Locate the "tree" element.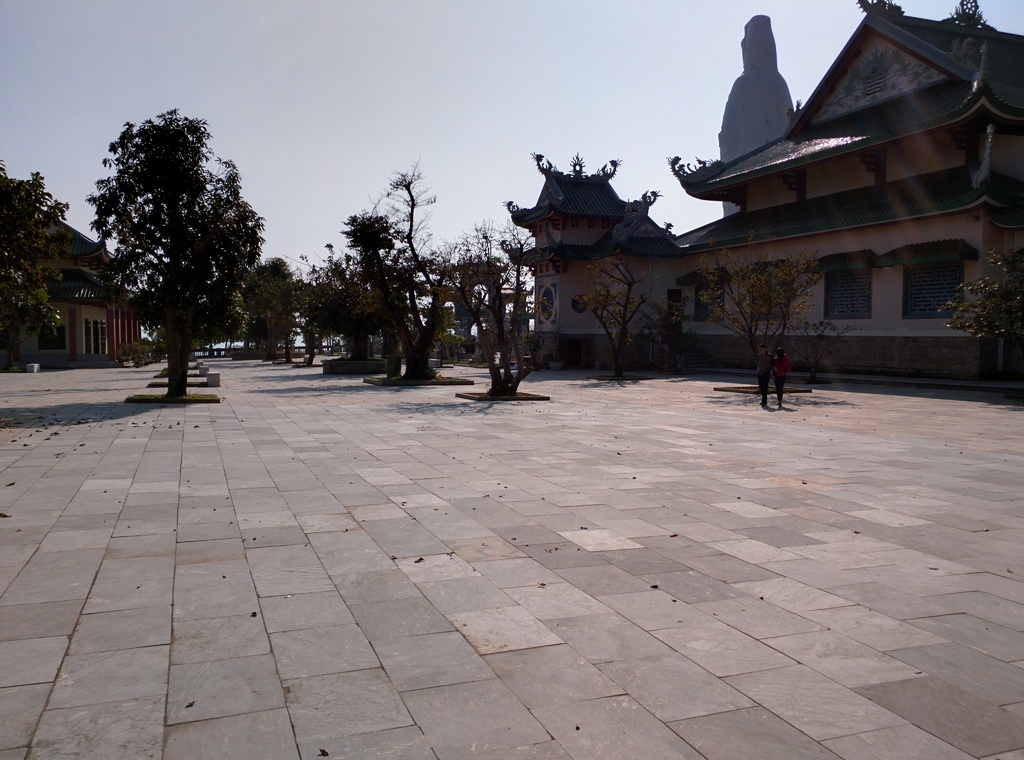
Element bbox: <box>939,245,1022,337</box>.
